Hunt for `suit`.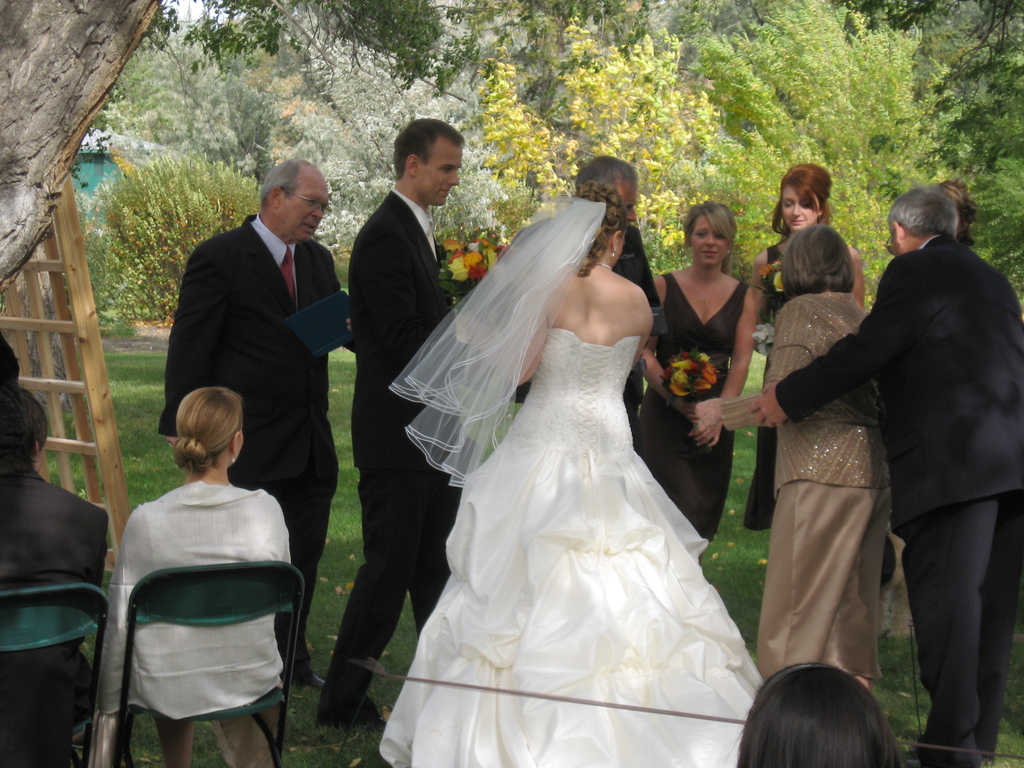
Hunted down at {"x1": 611, "y1": 228, "x2": 662, "y2": 429}.
